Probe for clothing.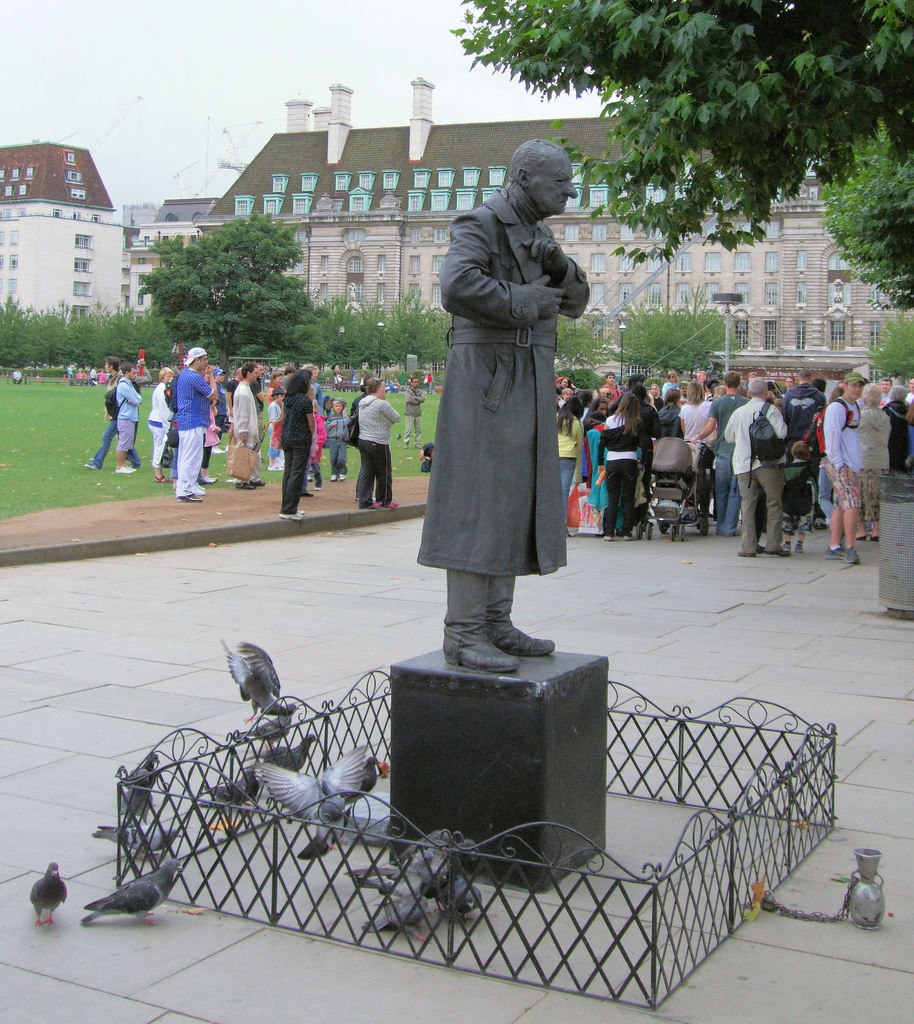
Probe result: BBox(773, 462, 817, 538).
